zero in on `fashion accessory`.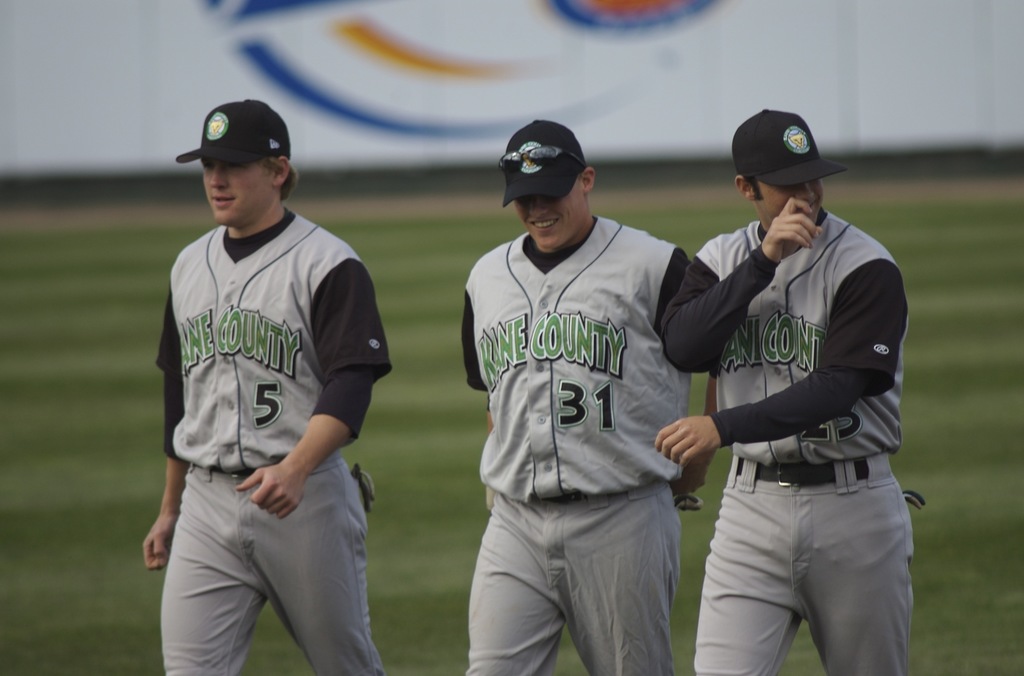
Zeroed in: [x1=730, y1=107, x2=851, y2=188].
